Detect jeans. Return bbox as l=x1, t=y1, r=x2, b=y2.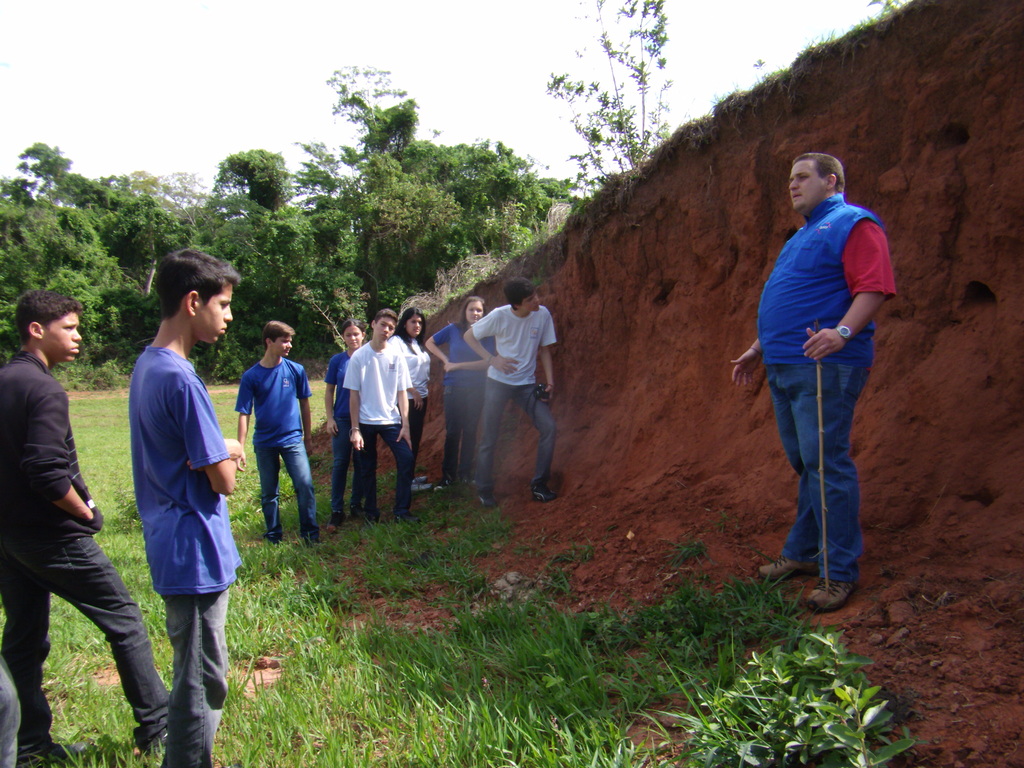
l=332, t=415, r=362, b=509.
